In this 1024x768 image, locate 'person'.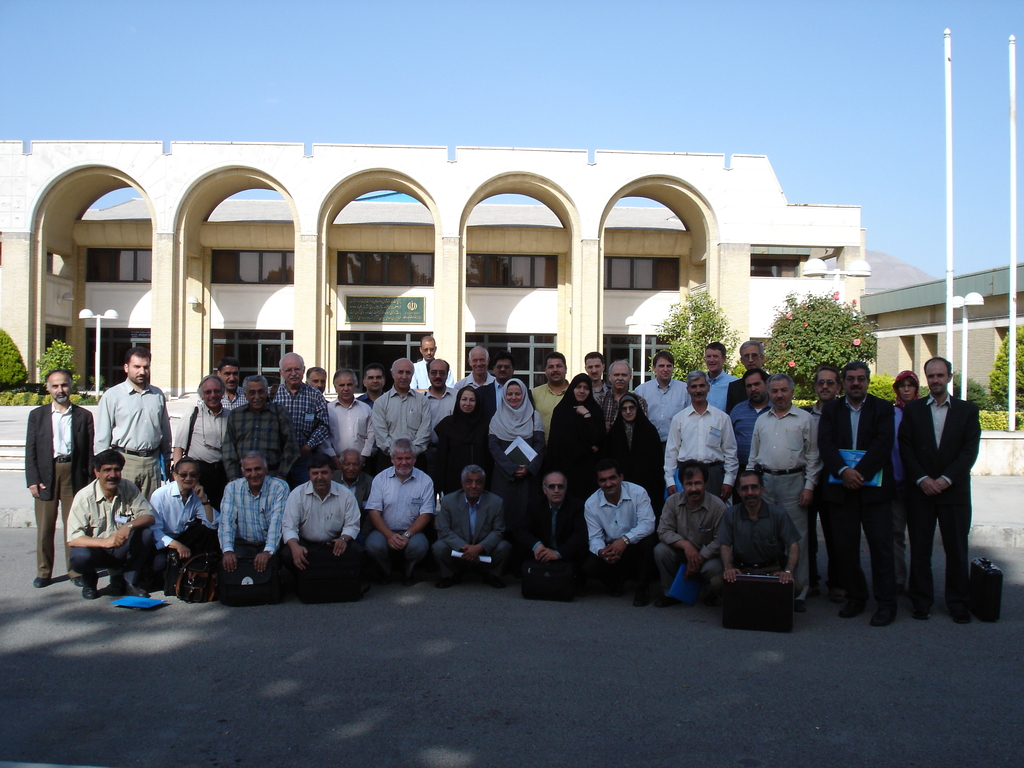
Bounding box: (x1=812, y1=358, x2=907, y2=632).
